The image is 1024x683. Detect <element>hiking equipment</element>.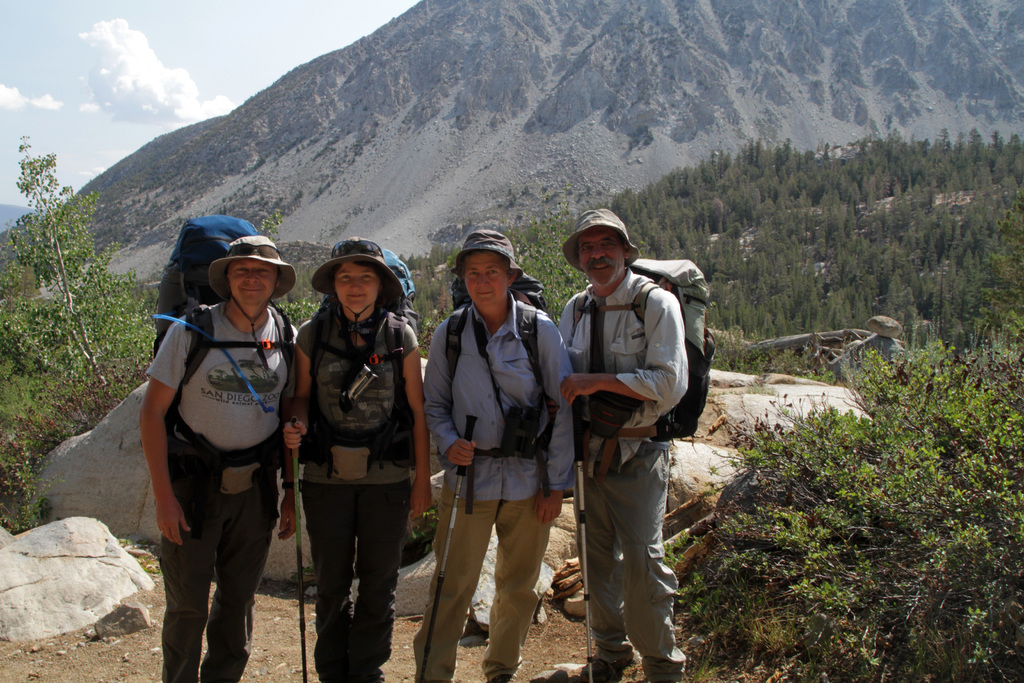
Detection: region(145, 214, 307, 494).
